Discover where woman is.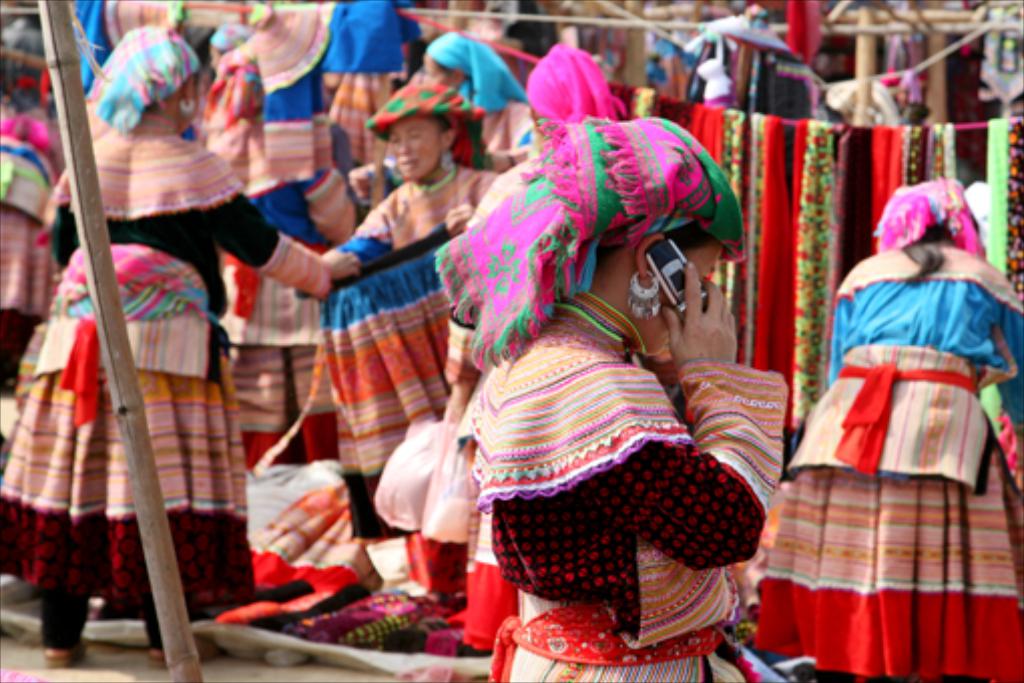
Discovered at <region>743, 175, 1022, 681</region>.
